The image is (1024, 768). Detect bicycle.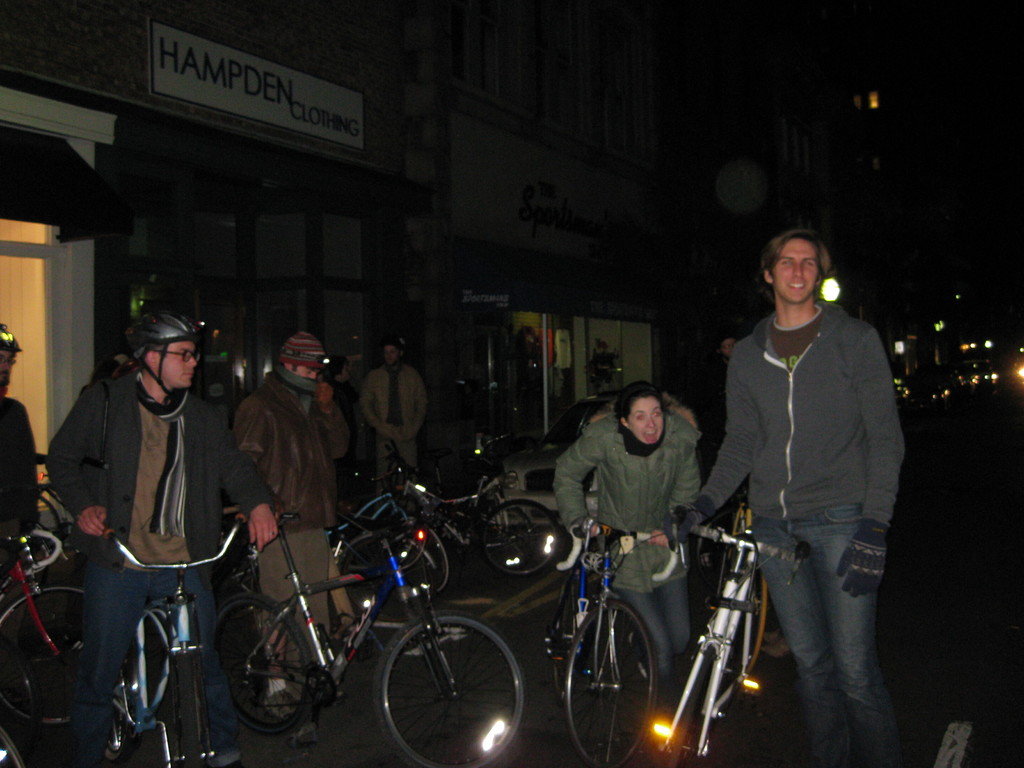
Detection: {"x1": 0, "y1": 531, "x2": 79, "y2": 723}.
